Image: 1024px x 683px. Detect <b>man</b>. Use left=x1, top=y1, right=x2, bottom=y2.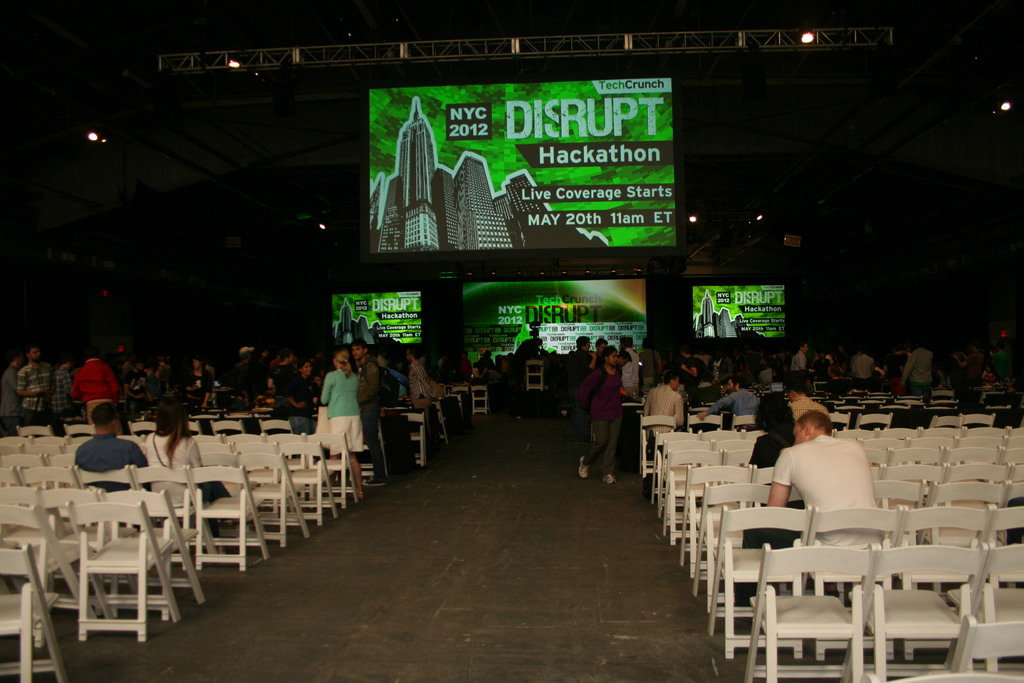
left=772, top=411, right=899, bottom=547.
